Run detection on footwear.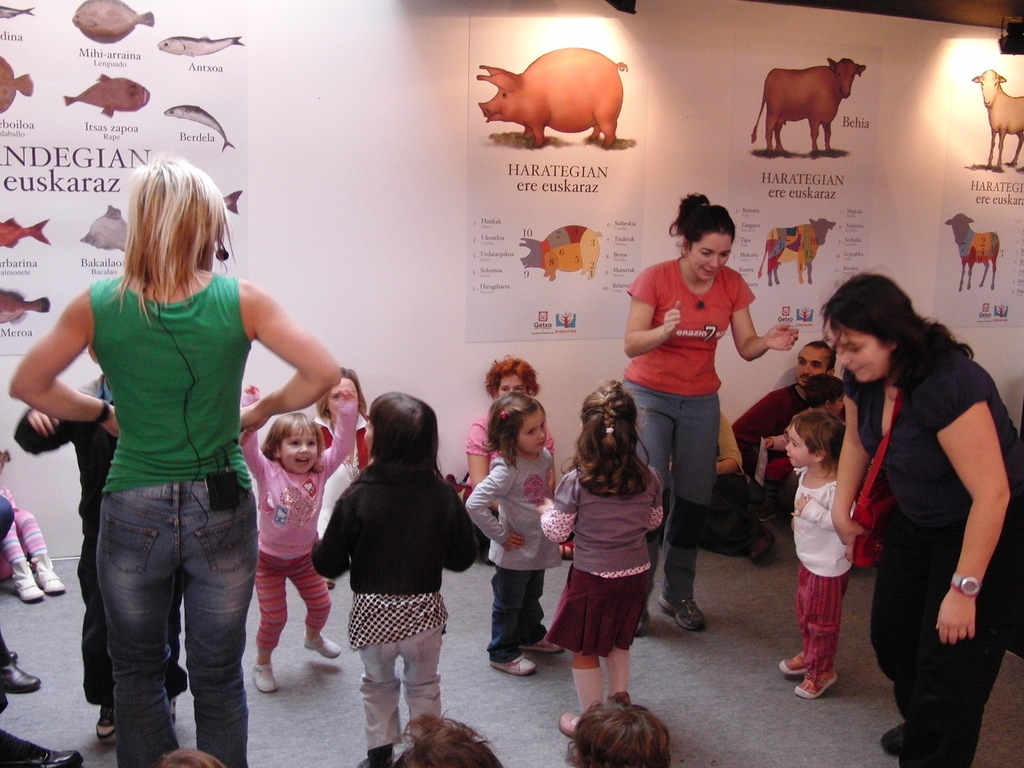
Result: Rect(780, 652, 812, 678).
